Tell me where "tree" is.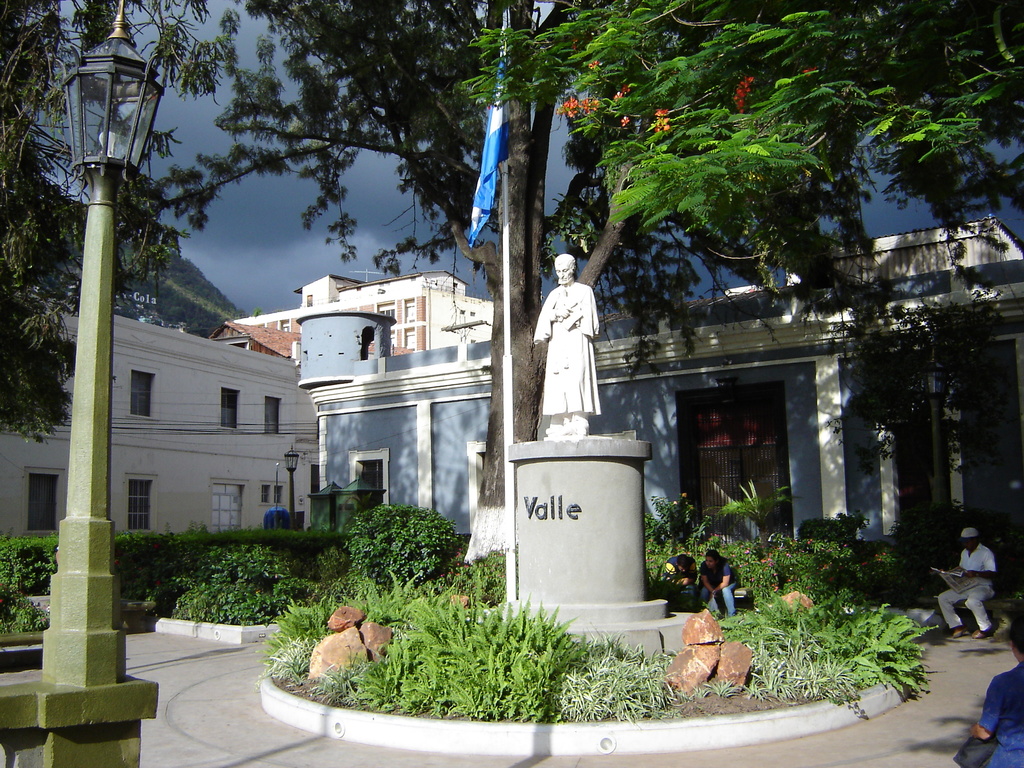
"tree" is at <box>24,18,1005,681</box>.
